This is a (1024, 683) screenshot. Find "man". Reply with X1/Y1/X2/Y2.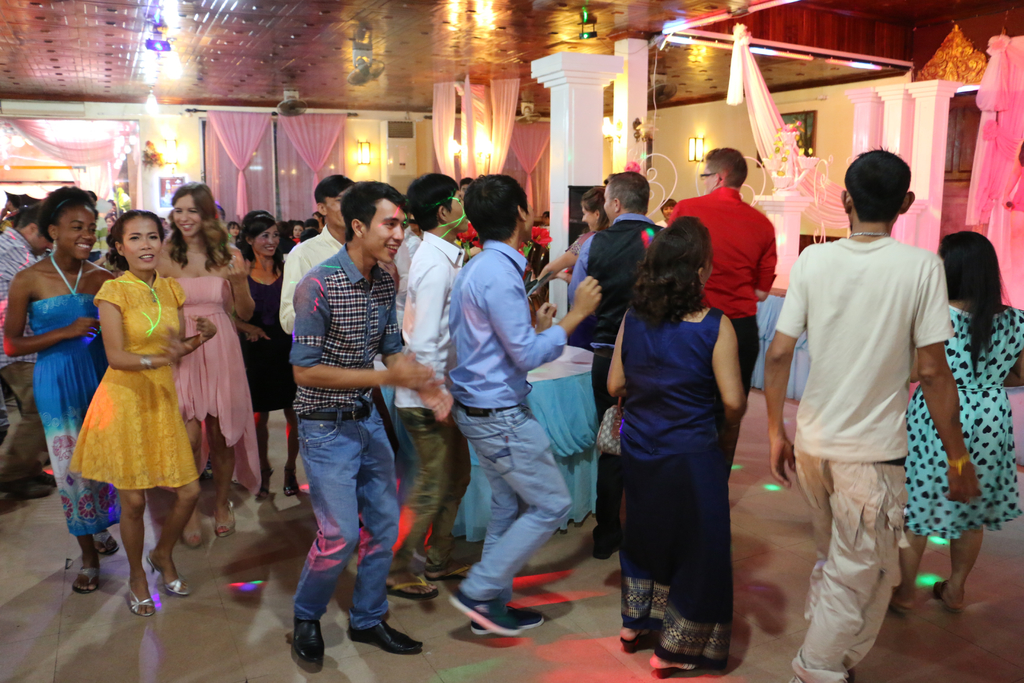
0/201/52/504.
